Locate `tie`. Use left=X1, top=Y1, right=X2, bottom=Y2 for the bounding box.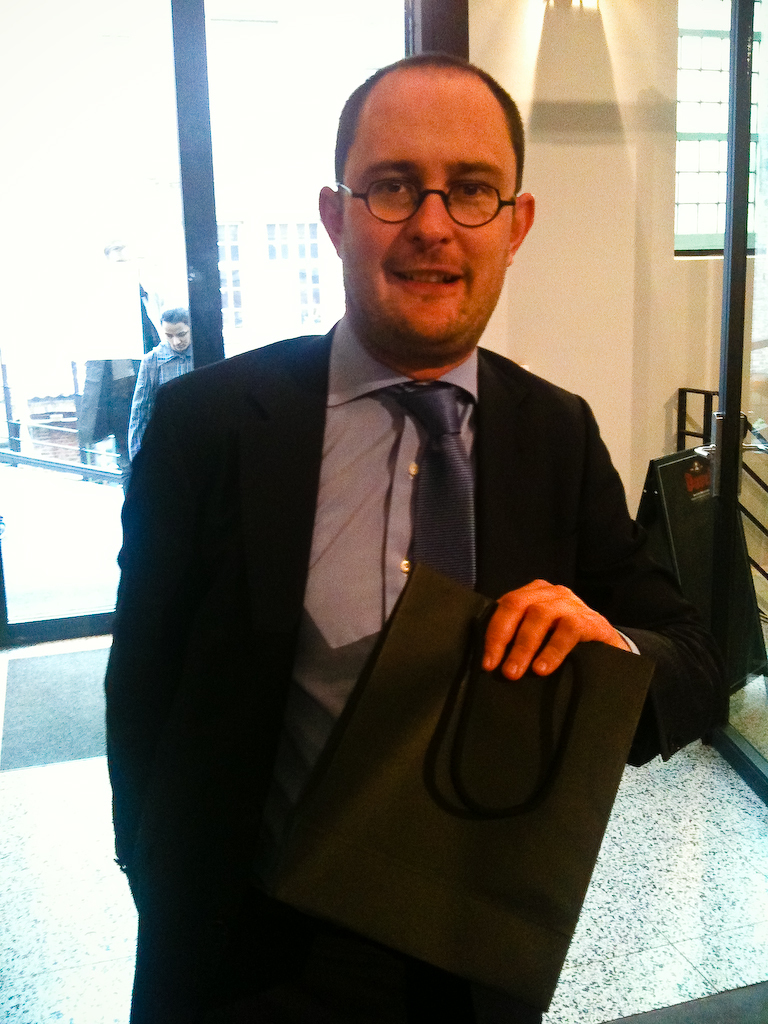
left=390, top=386, right=473, bottom=587.
